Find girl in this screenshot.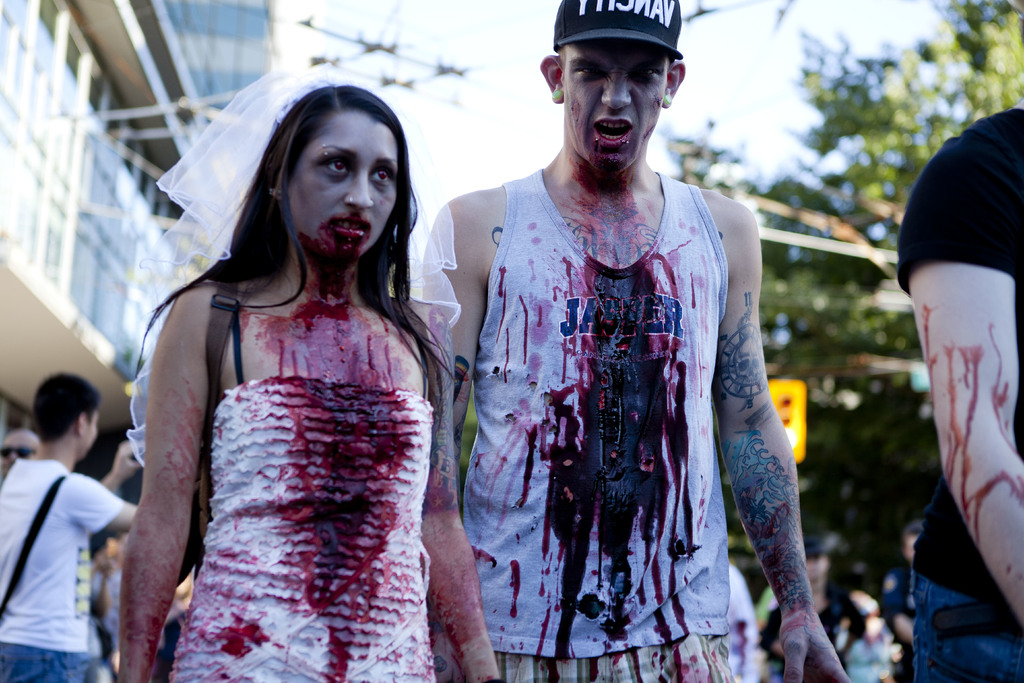
The bounding box for girl is <box>115,79,502,682</box>.
